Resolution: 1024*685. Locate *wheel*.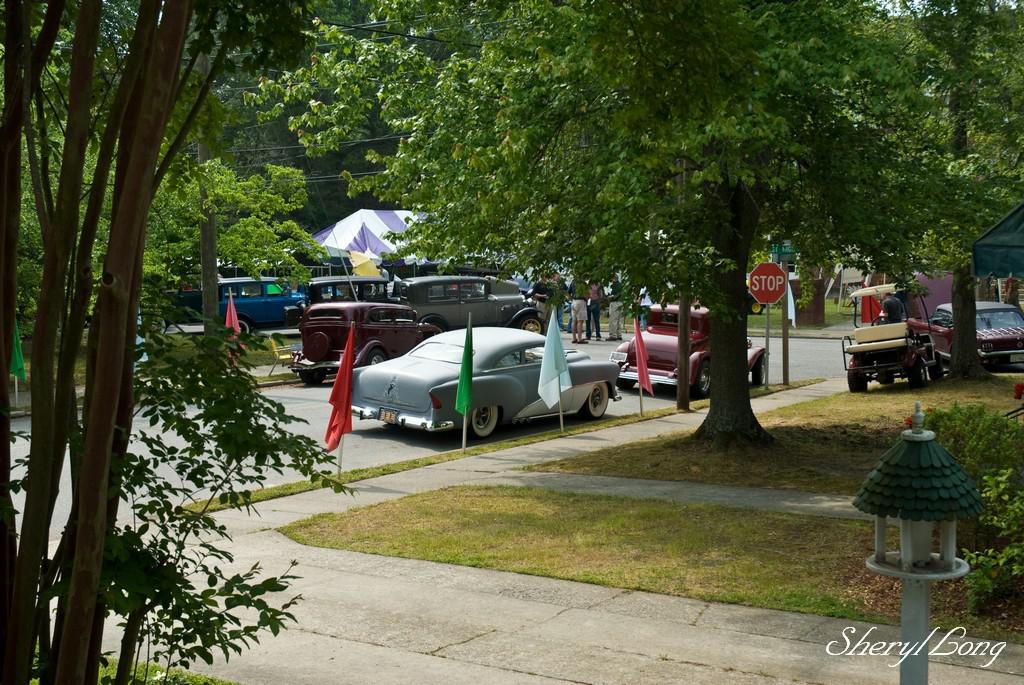
Rect(467, 399, 508, 447).
